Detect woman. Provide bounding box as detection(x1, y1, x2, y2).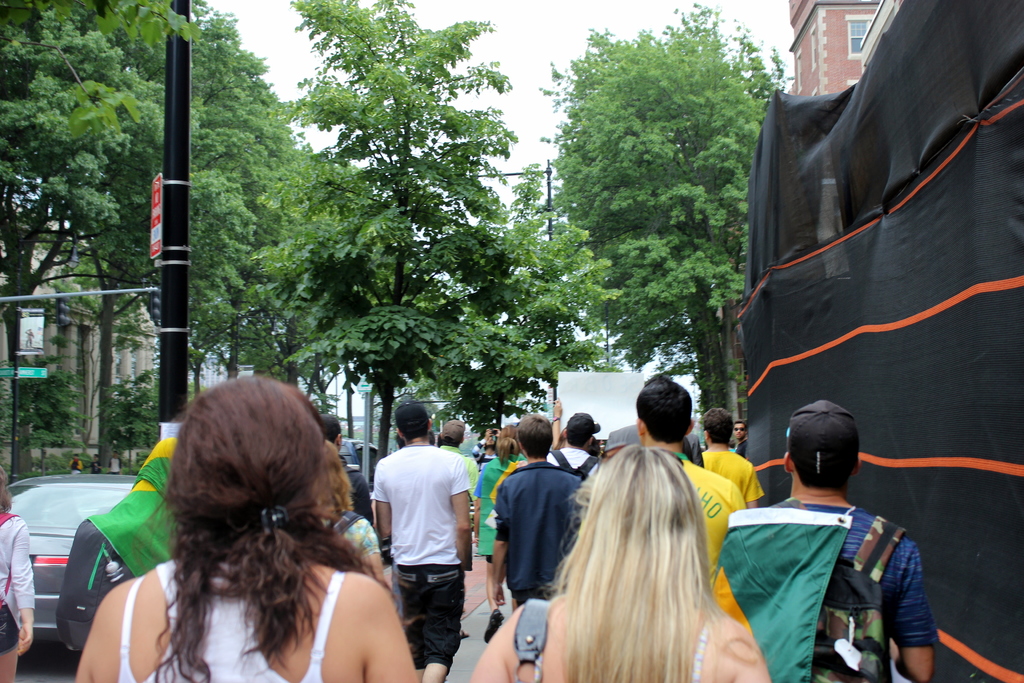
detection(470, 438, 765, 682).
